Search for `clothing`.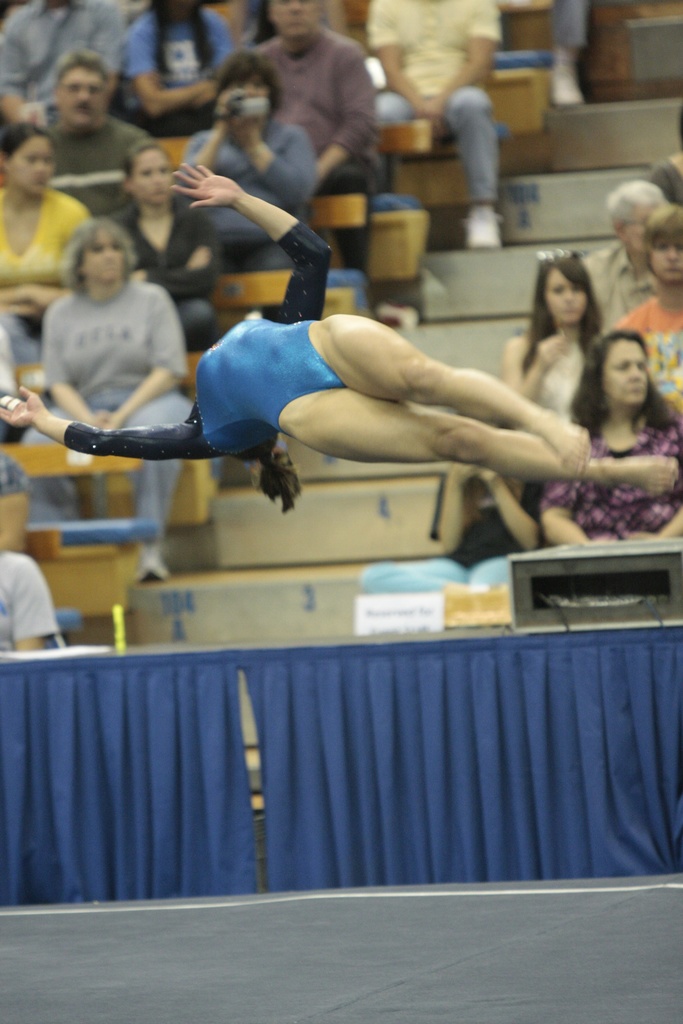
Found at x1=539 y1=407 x2=682 y2=543.
